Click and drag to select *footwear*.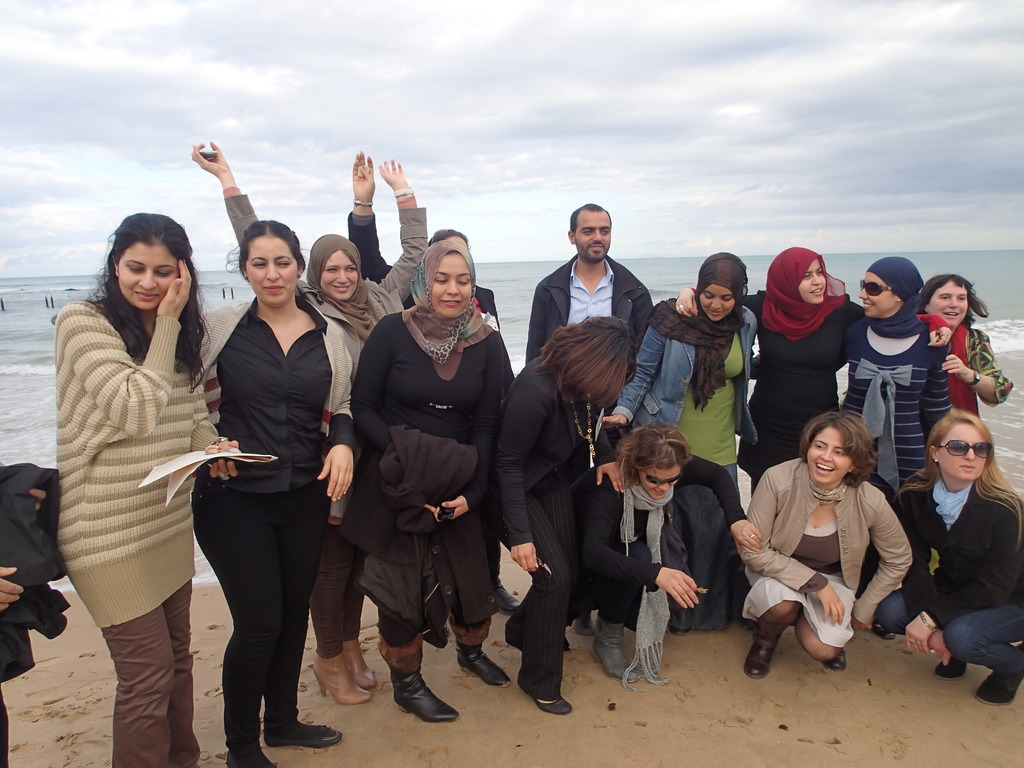
Selection: x1=262, y1=715, x2=345, y2=750.
